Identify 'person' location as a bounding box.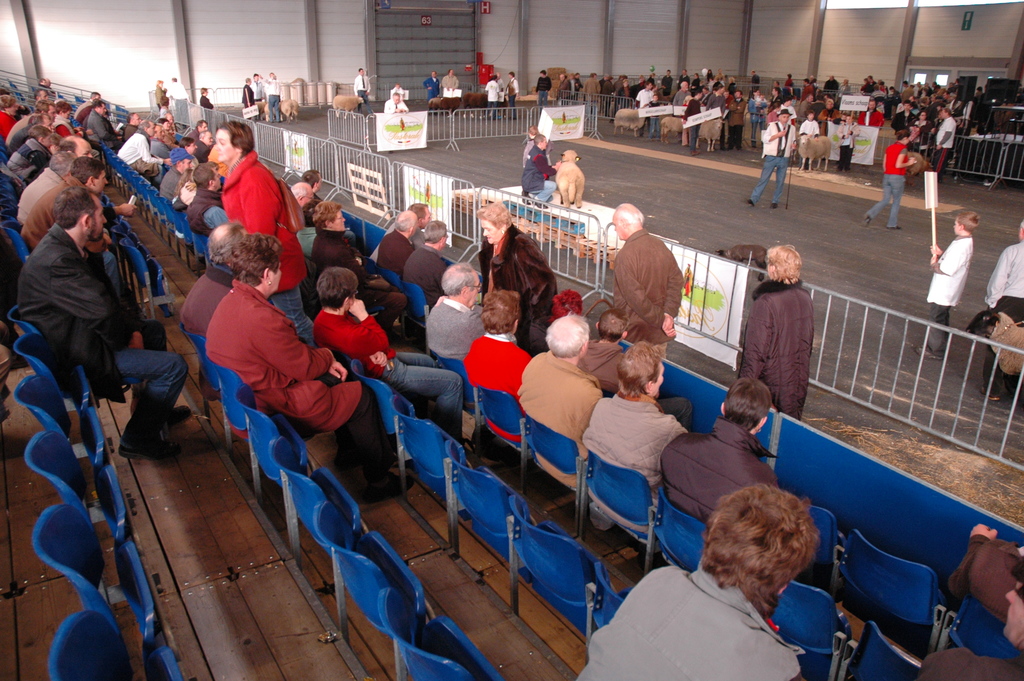
[left=856, top=103, right=886, bottom=124].
